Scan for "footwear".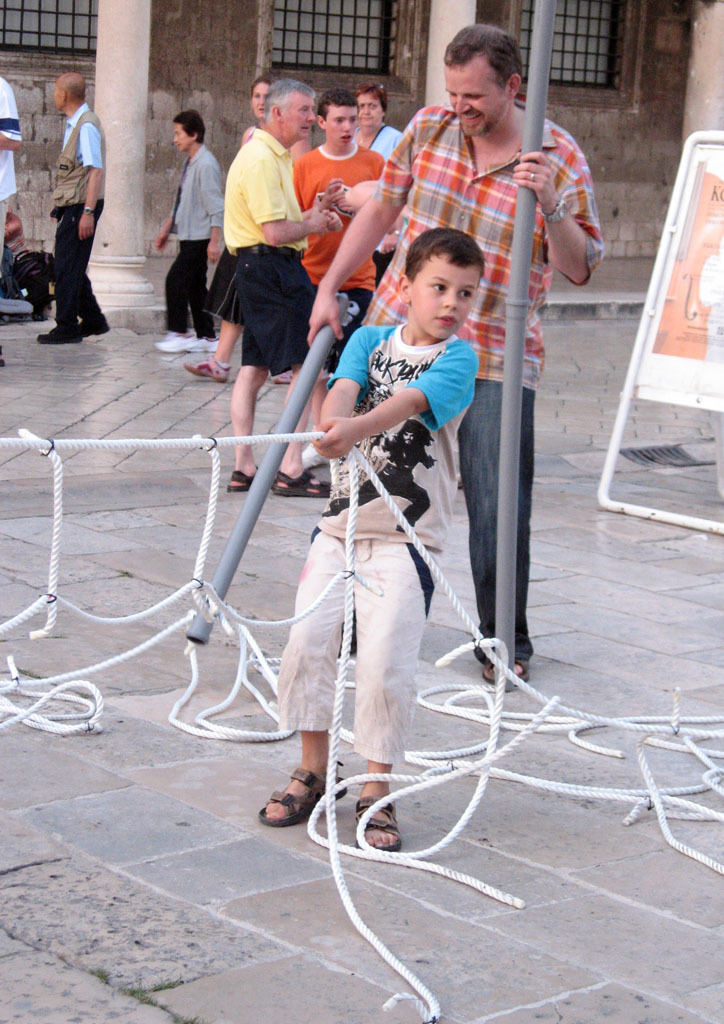
Scan result: <box>273,370,296,384</box>.
